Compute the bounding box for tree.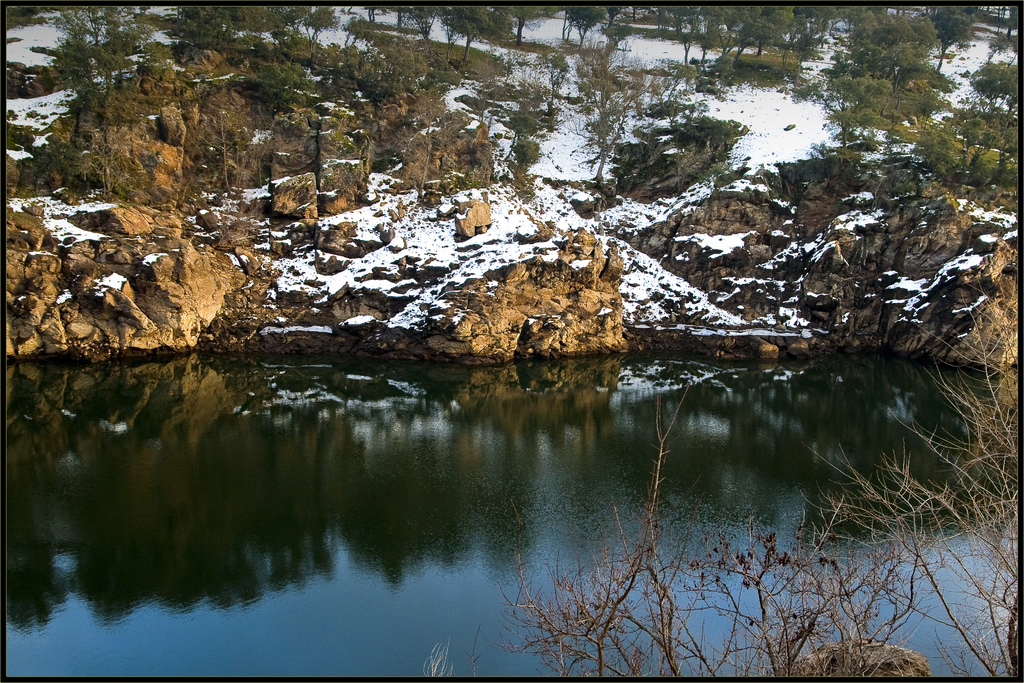
locate(561, 4, 605, 47).
